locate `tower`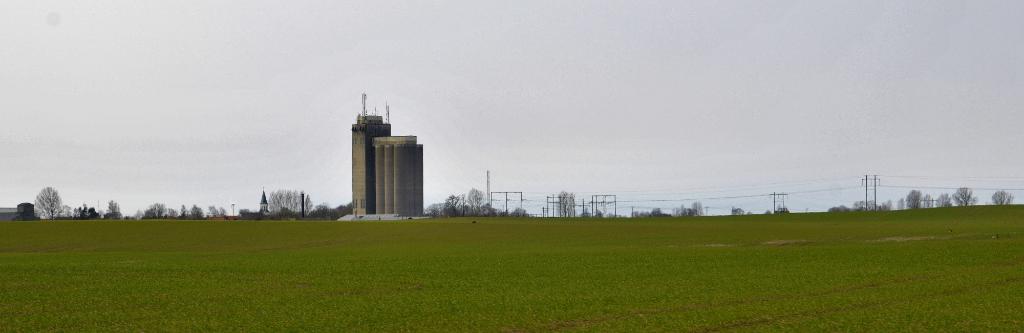
(372, 135, 425, 216)
